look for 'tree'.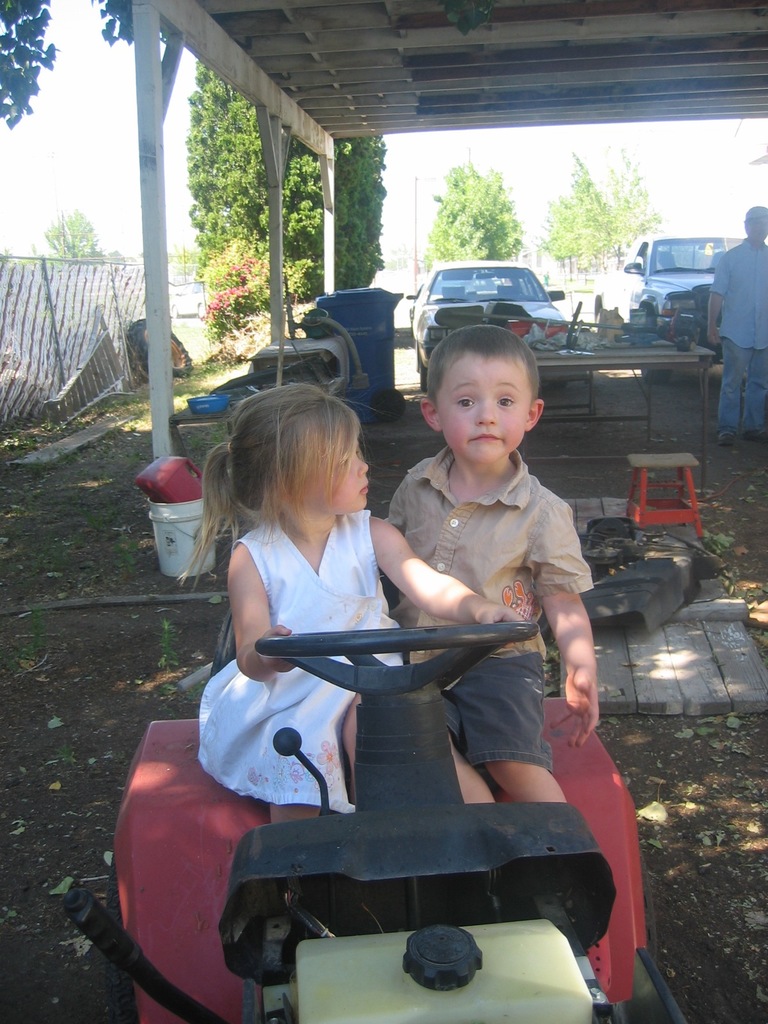
Found: 541,140,609,277.
